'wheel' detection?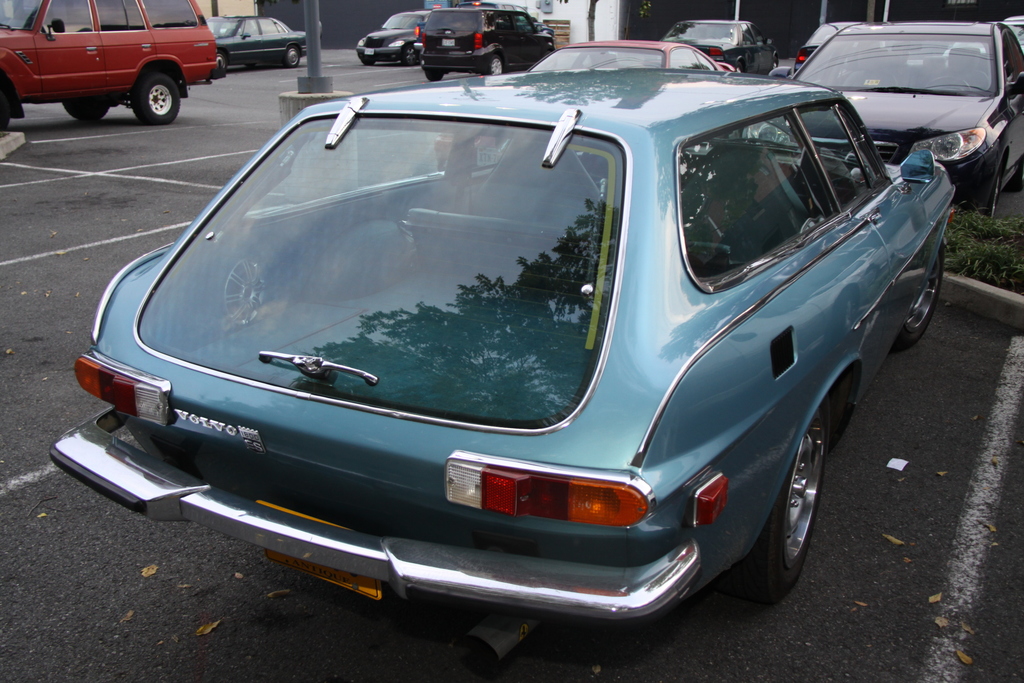
(x1=488, y1=47, x2=511, y2=79)
